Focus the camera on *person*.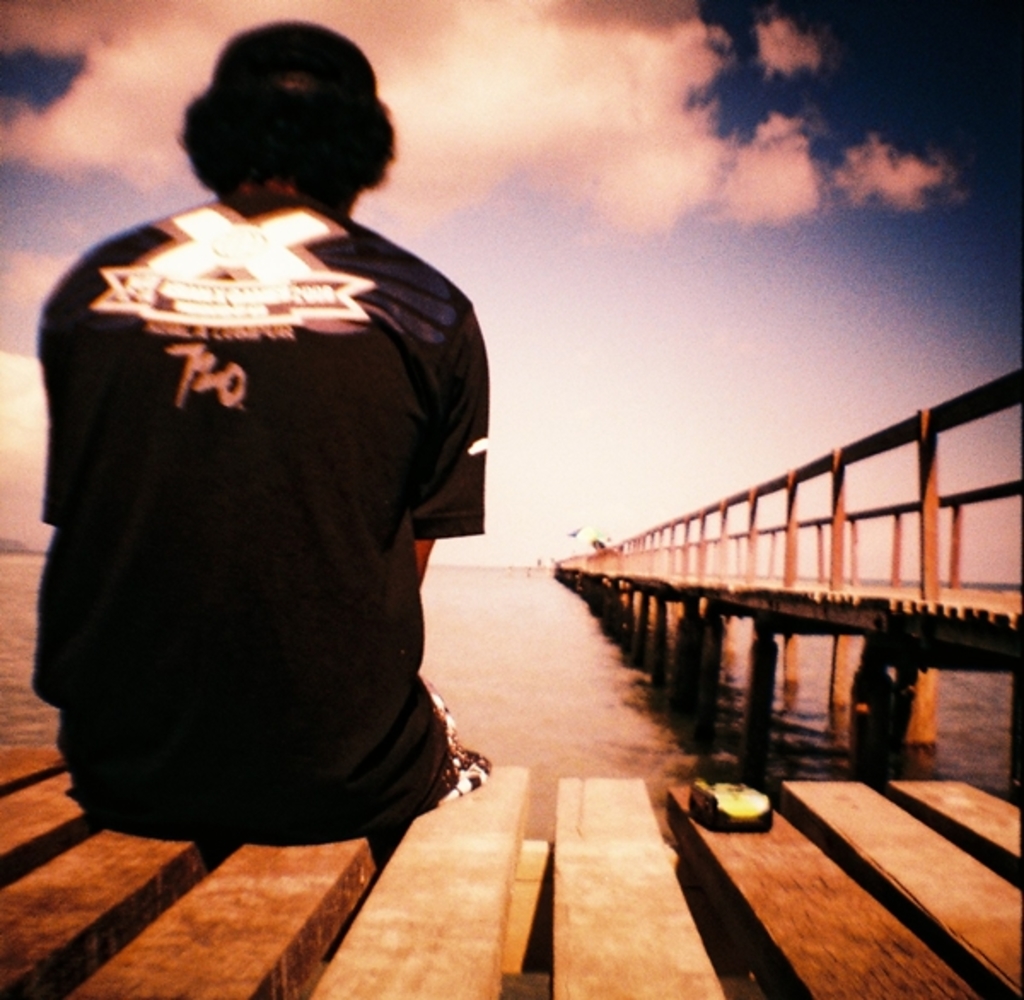
Focus region: bbox=[34, 20, 488, 846].
